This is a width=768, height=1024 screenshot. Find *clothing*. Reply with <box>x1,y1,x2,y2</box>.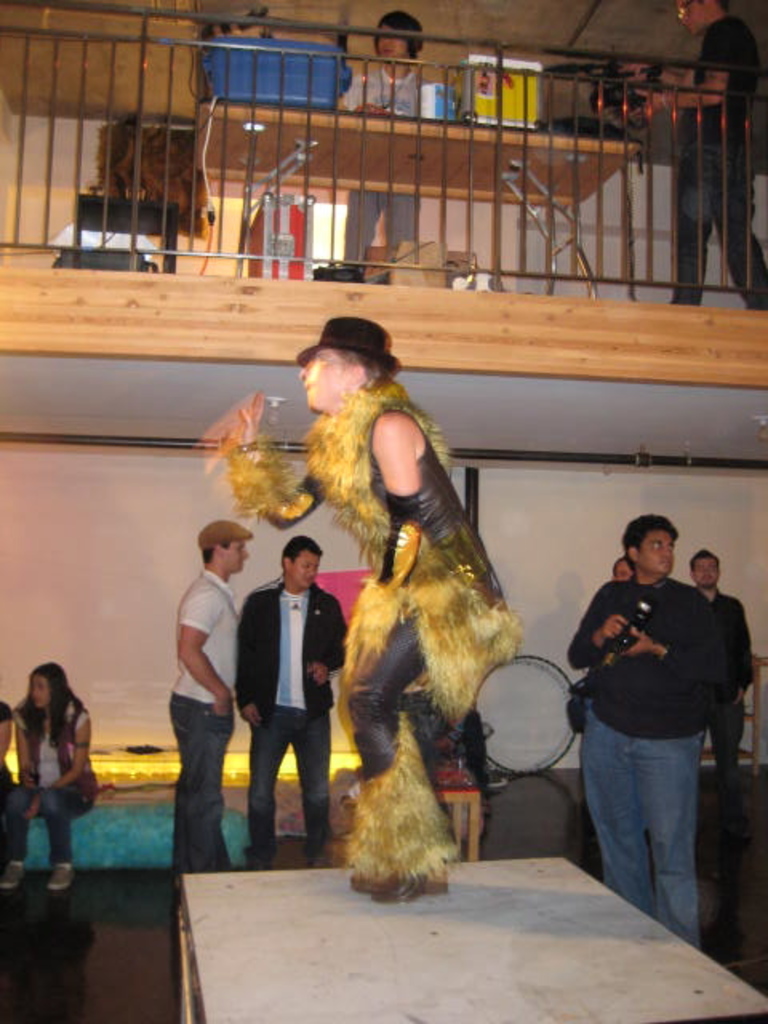
<box>571,557,725,955</box>.
